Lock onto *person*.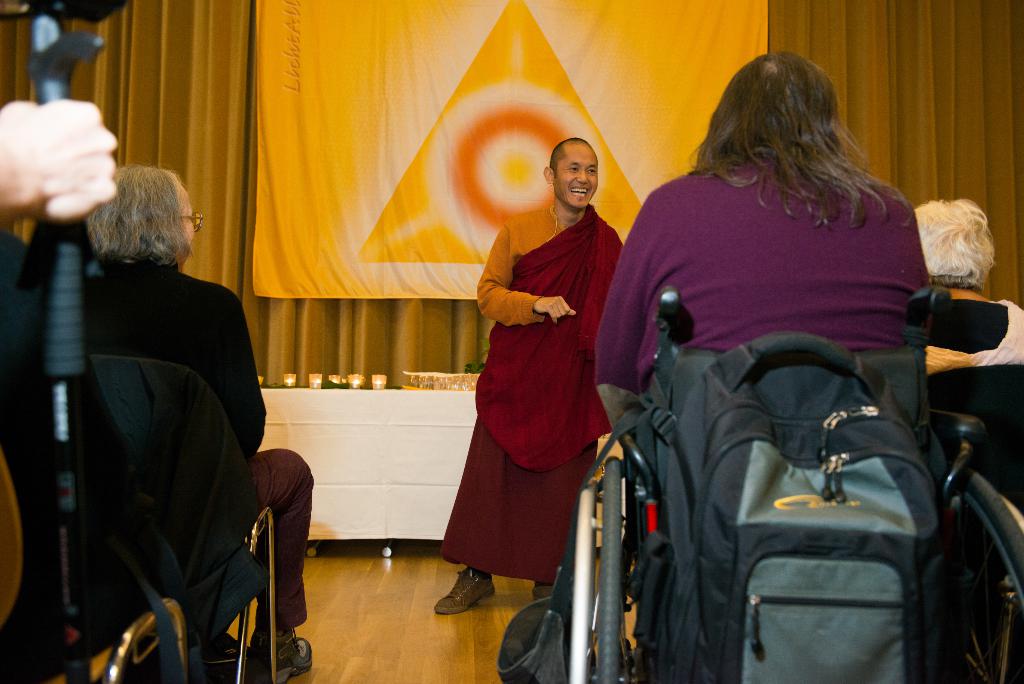
Locked: <box>85,159,312,683</box>.
